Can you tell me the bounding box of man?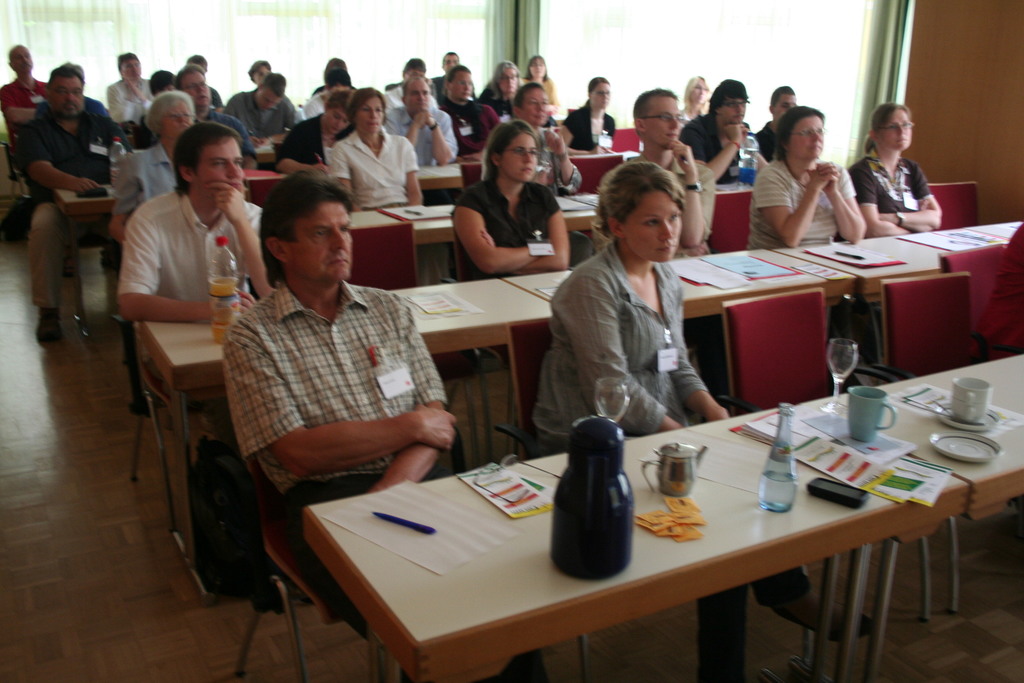
x1=436 y1=66 x2=506 y2=163.
